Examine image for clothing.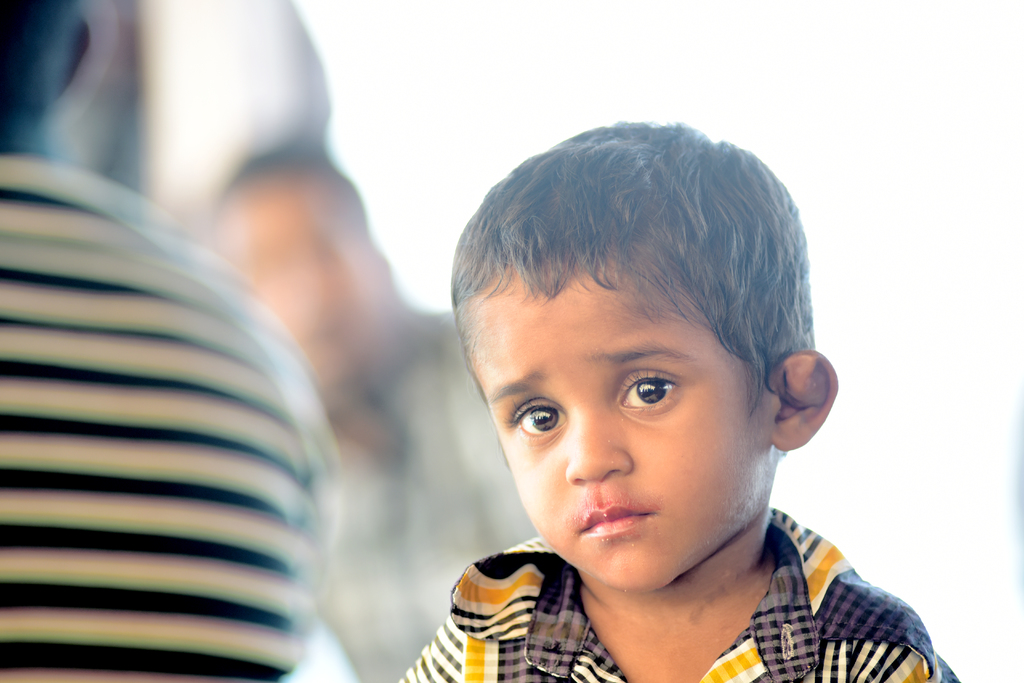
Examination result: (x1=0, y1=162, x2=354, y2=682).
